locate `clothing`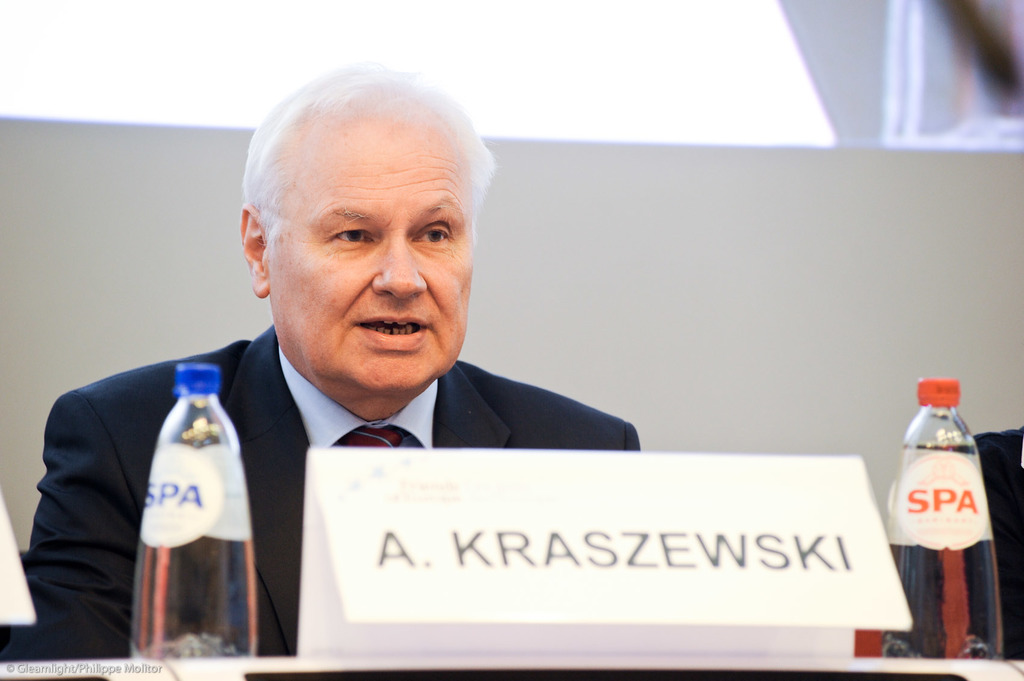
crop(41, 314, 639, 627)
